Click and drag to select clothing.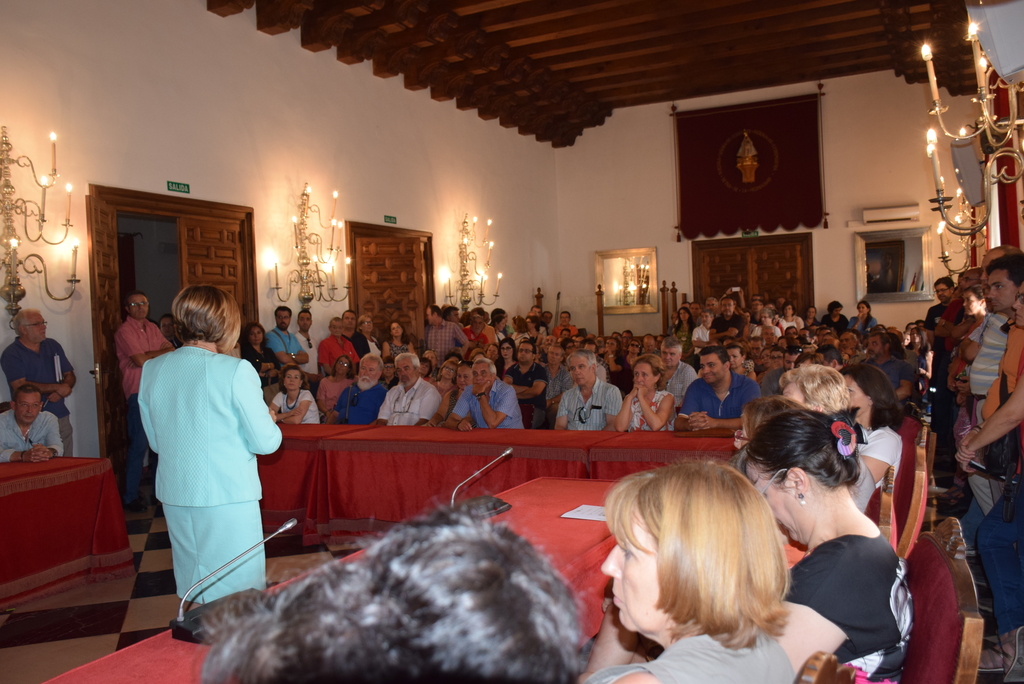
Selection: bbox=(321, 377, 384, 428).
